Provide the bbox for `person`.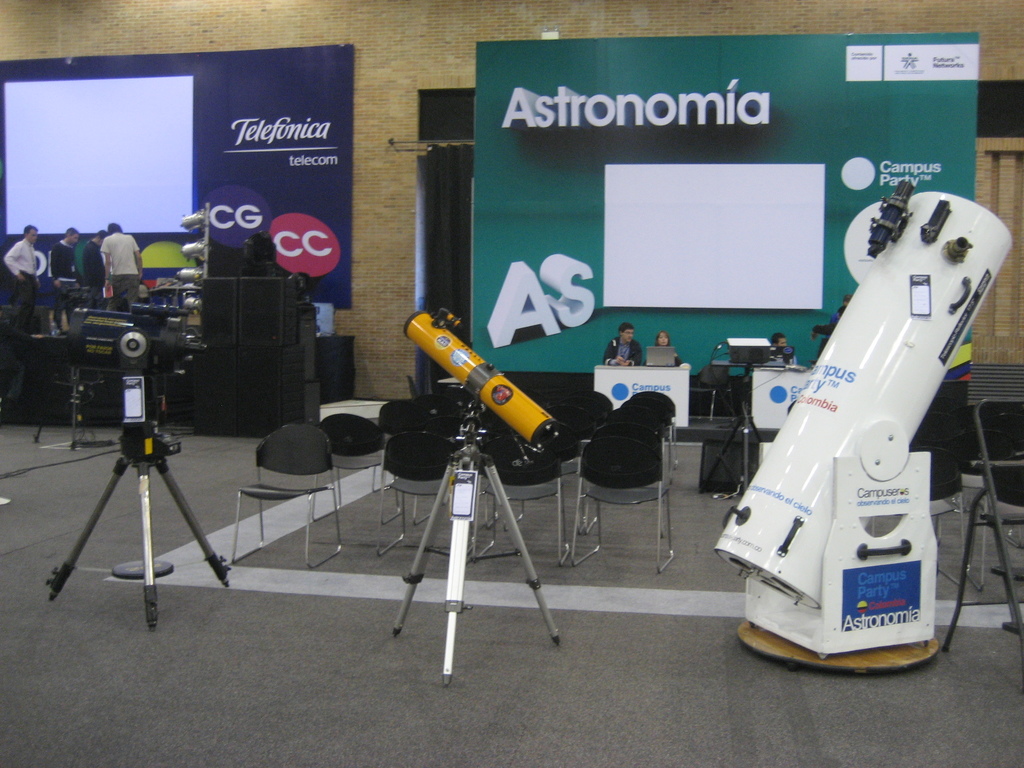
crop(45, 223, 86, 339).
